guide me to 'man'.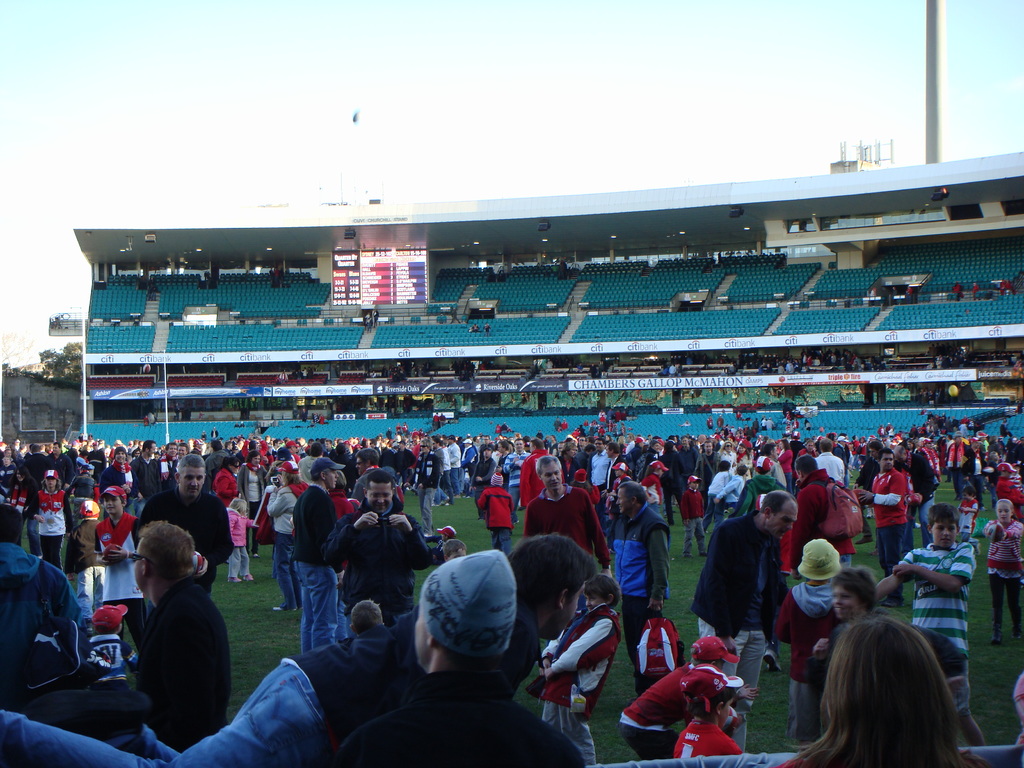
Guidance: [left=803, top=417, right=812, bottom=429].
